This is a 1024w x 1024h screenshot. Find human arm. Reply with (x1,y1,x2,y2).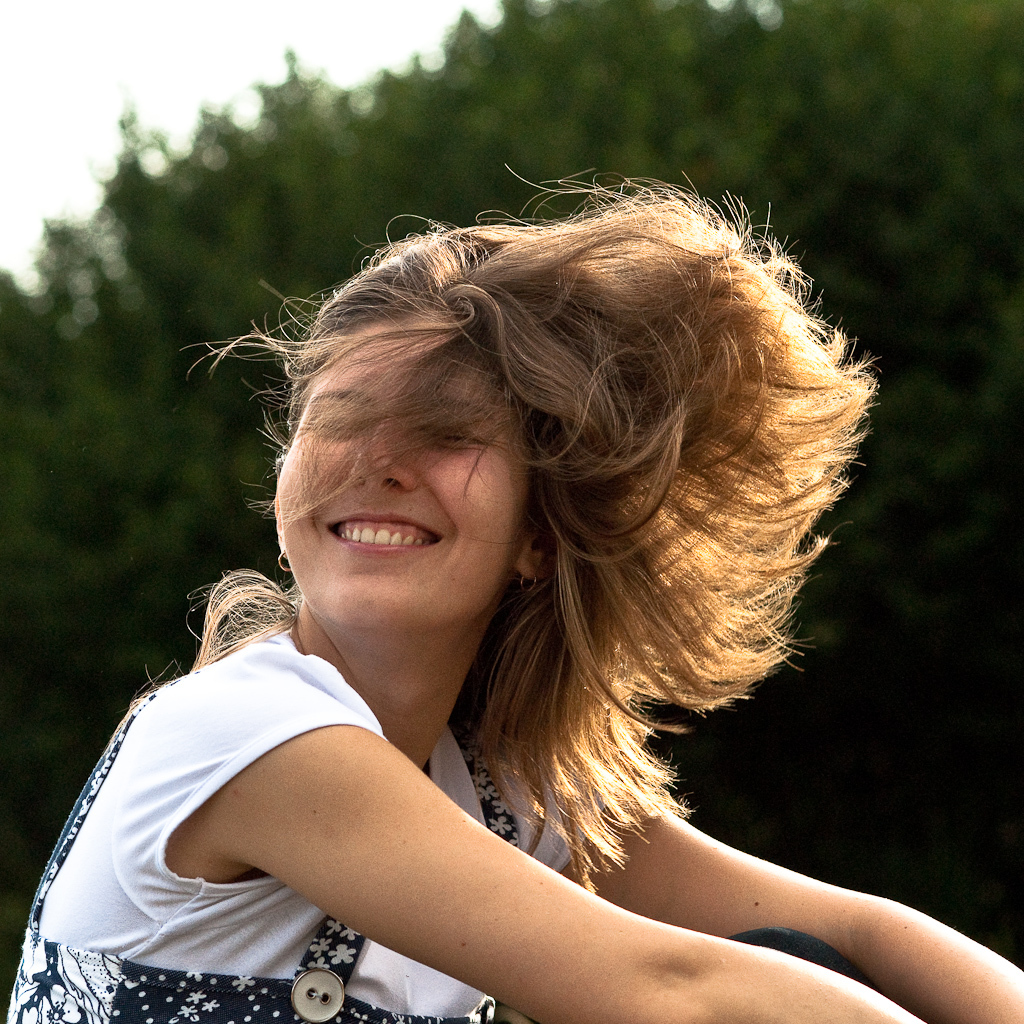
(539,767,1021,1023).
